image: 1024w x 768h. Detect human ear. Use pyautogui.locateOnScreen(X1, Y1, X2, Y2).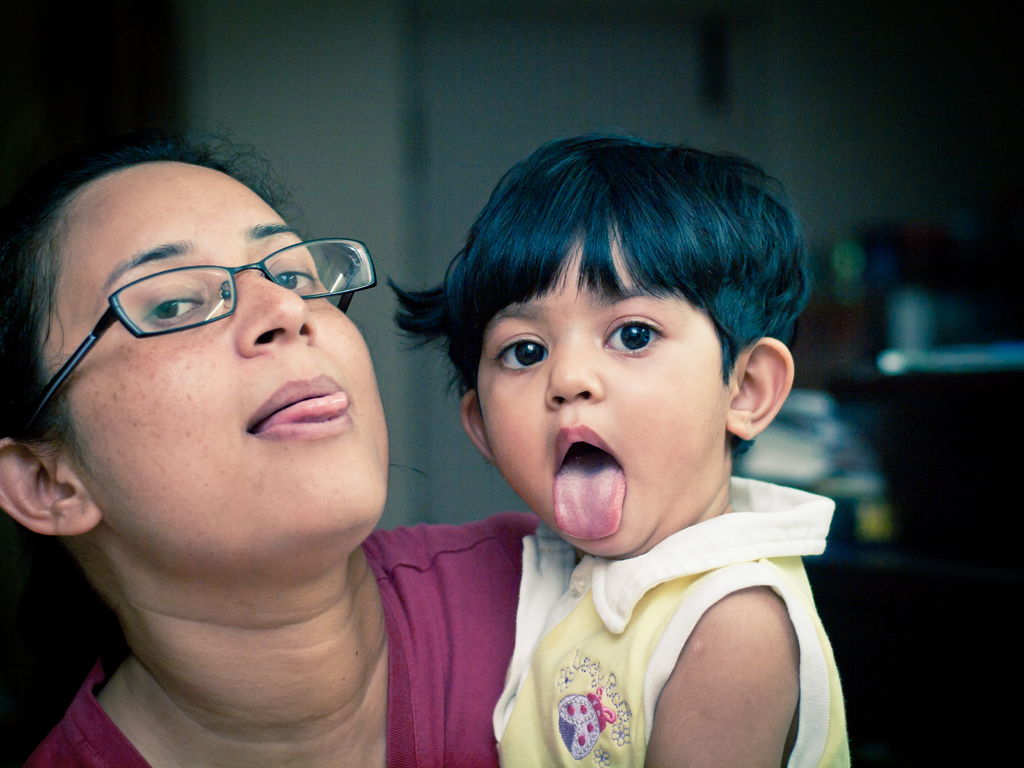
pyautogui.locateOnScreen(0, 436, 104, 537).
